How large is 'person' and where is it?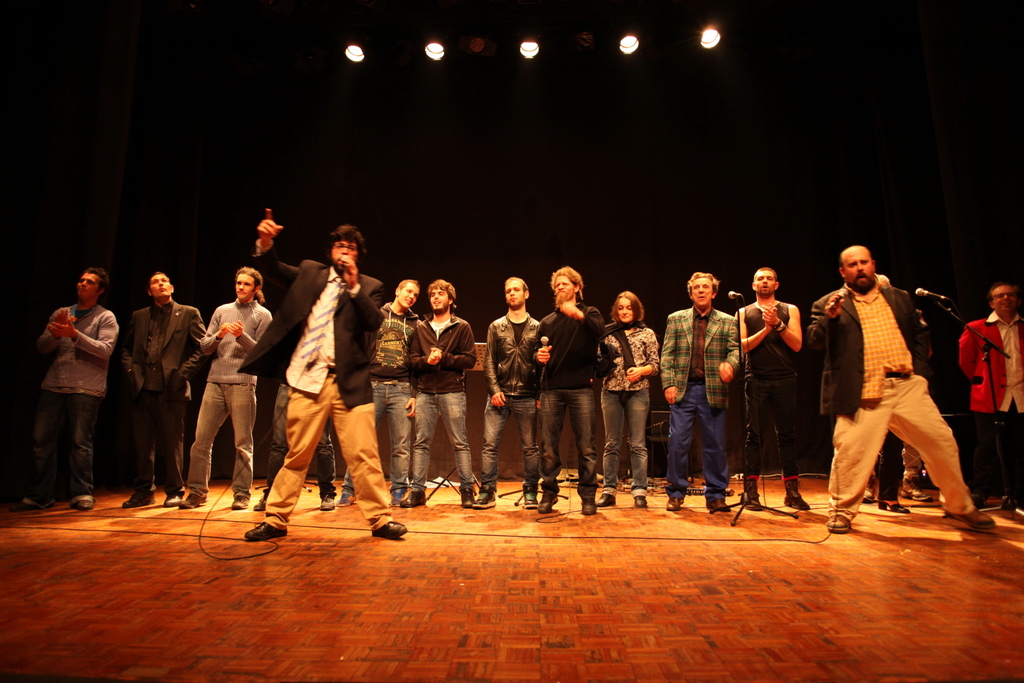
Bounding box: 955,284,1023,512.
